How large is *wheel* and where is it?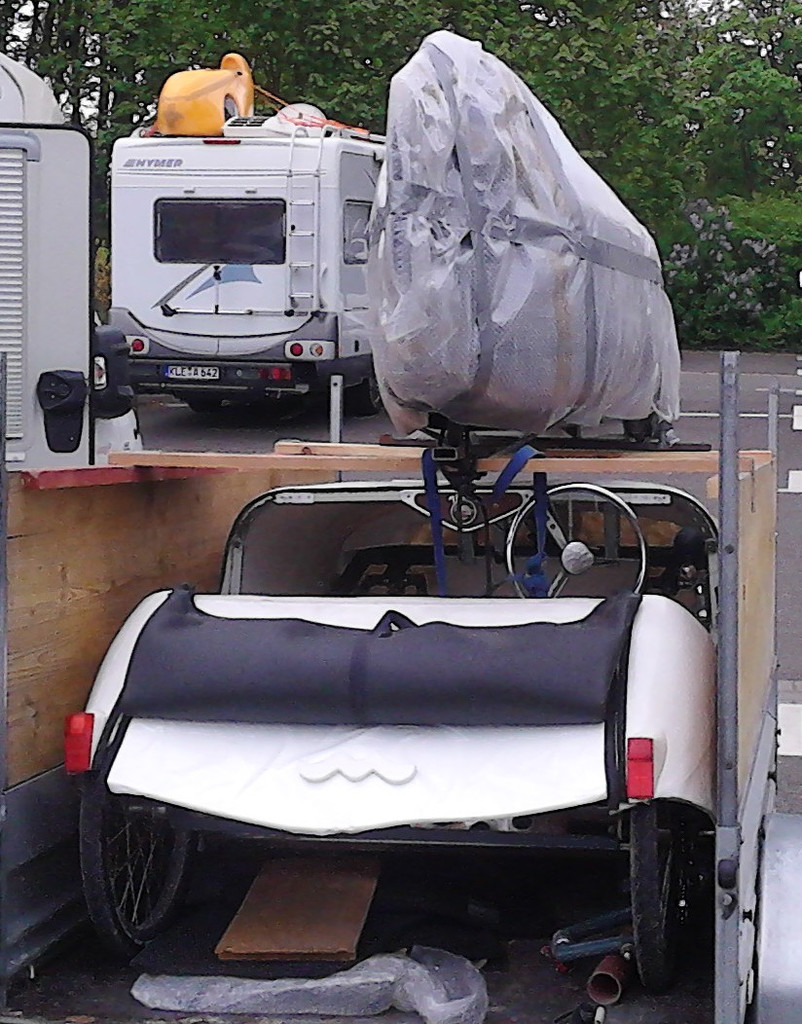
Bounding box: [left=624, top=803, right=697, bottom=989].
